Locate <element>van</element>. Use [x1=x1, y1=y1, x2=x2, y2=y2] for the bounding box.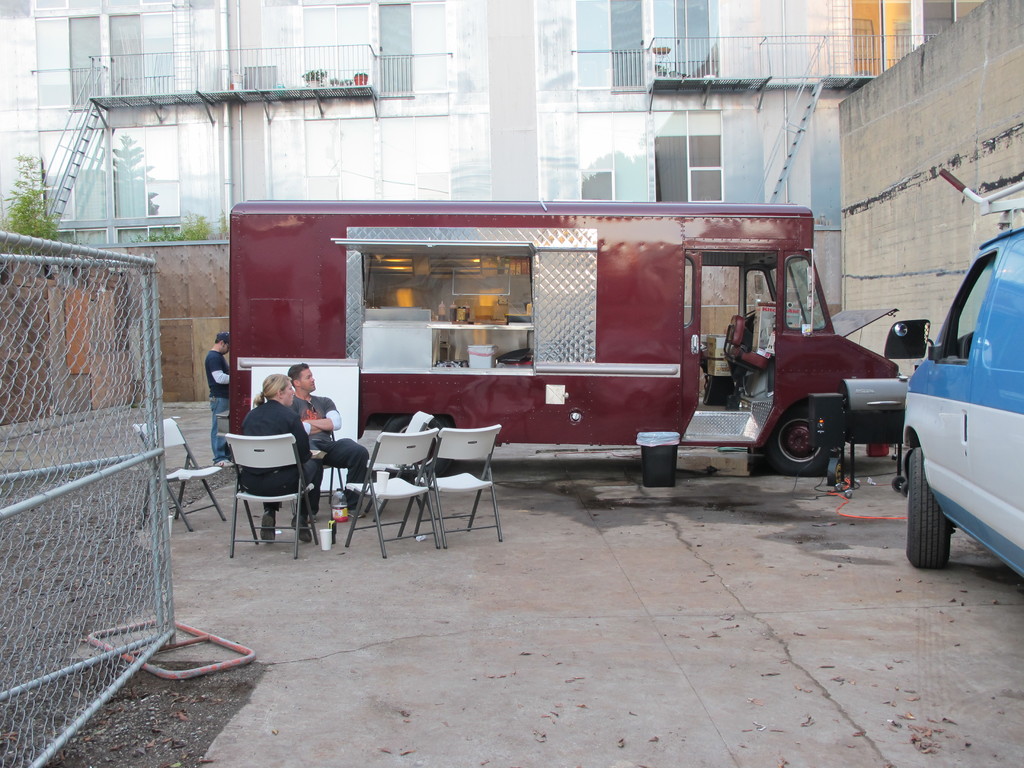
[x1=215, y1=196, x2=912, y2=477].
